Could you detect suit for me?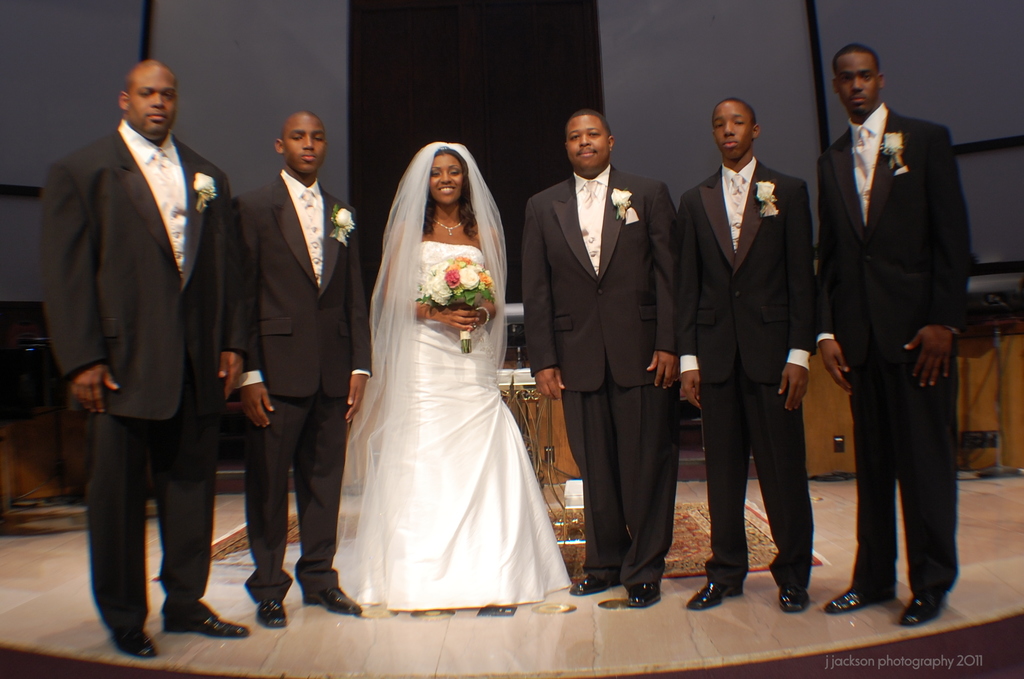
Detection result: <box>678,159,815,591</box>.
